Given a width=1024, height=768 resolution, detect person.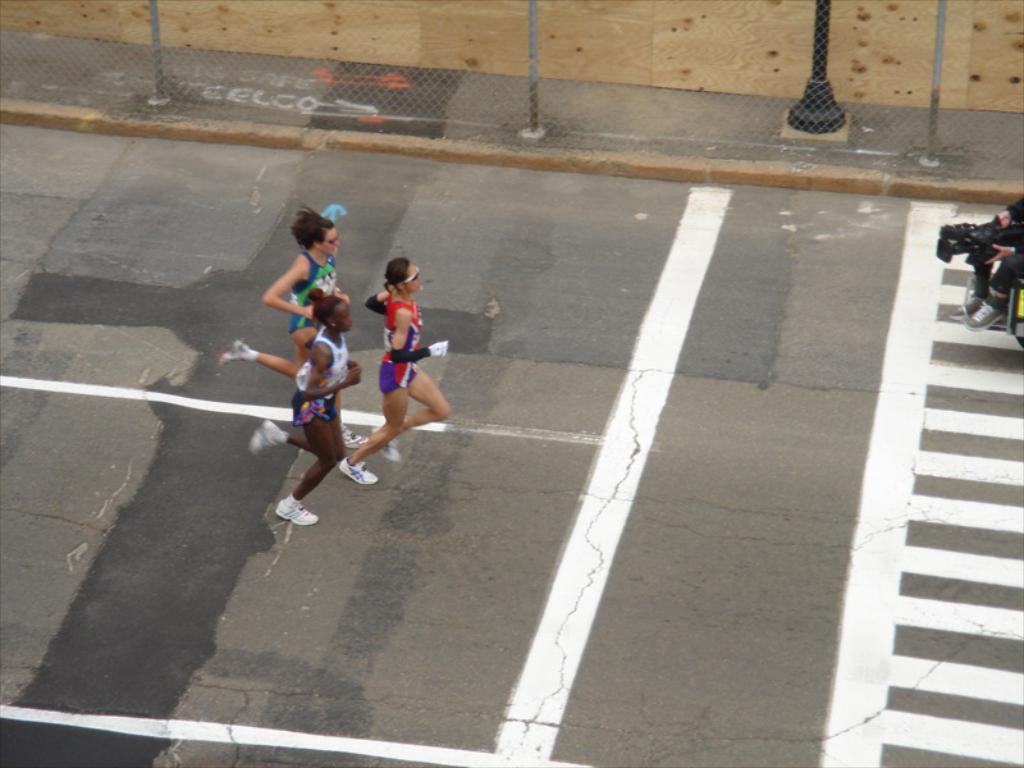
246 296 361 532.
